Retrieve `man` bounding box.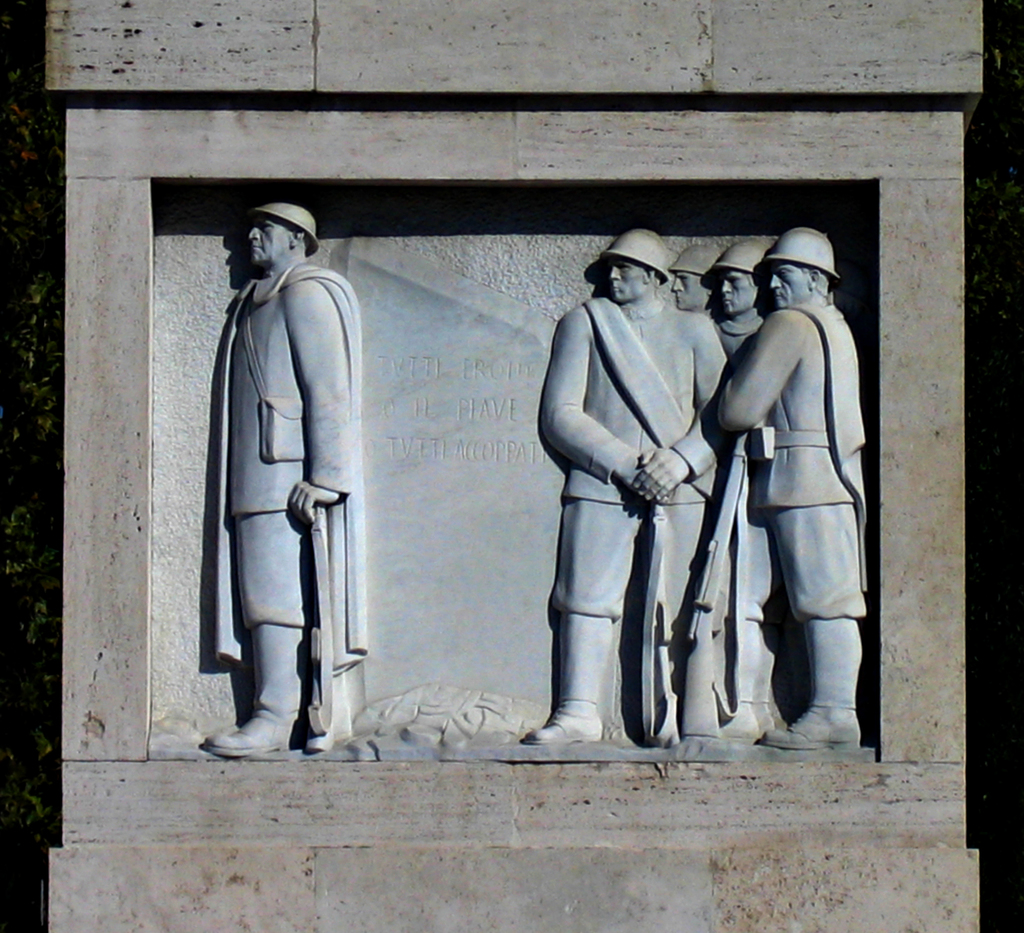
Bounding box: rect(524, 227, 724, 746).
